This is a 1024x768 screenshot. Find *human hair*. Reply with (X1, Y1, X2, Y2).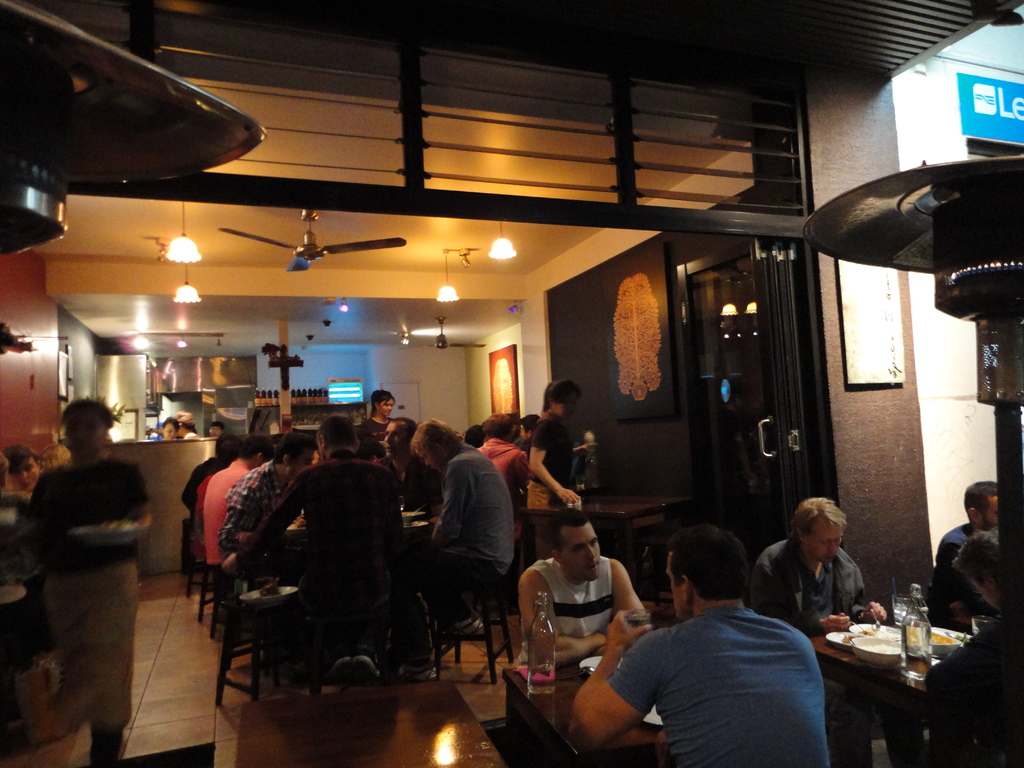
(62, 396, 113, 442).
